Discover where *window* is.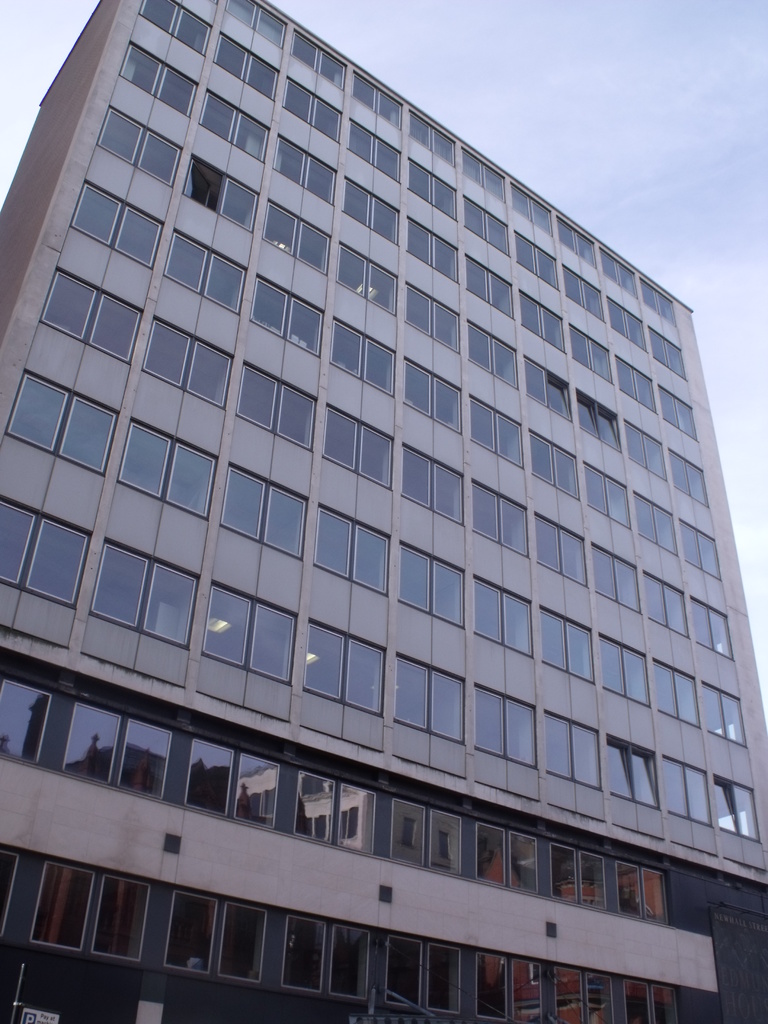
Discovered at (468,393,522,470).
